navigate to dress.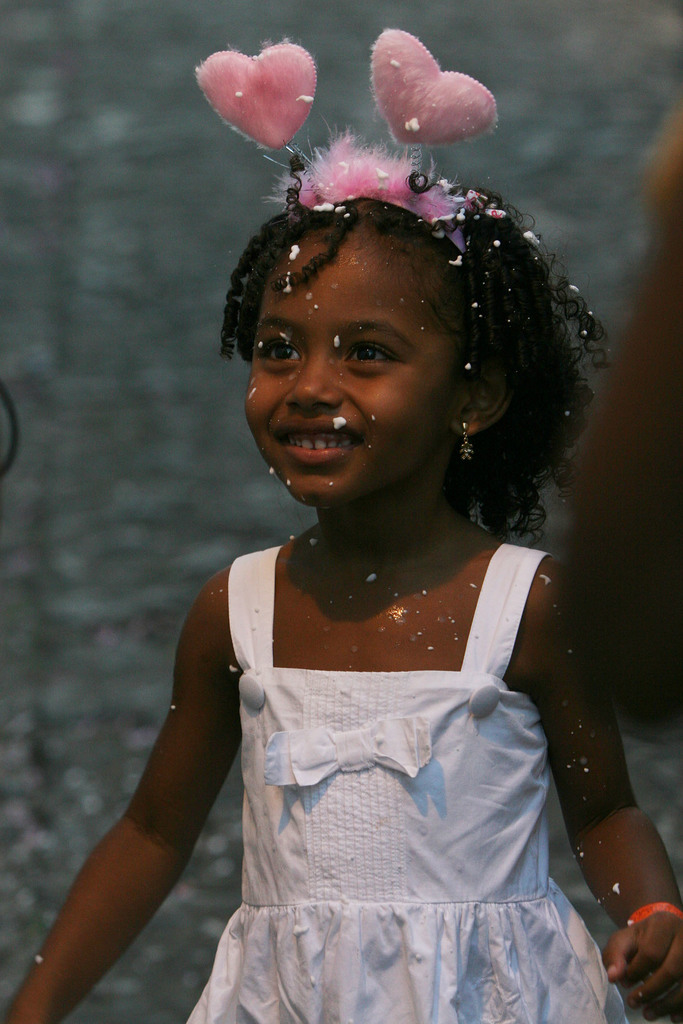
Navigation target: crop(174, 508, 602, 1023).
